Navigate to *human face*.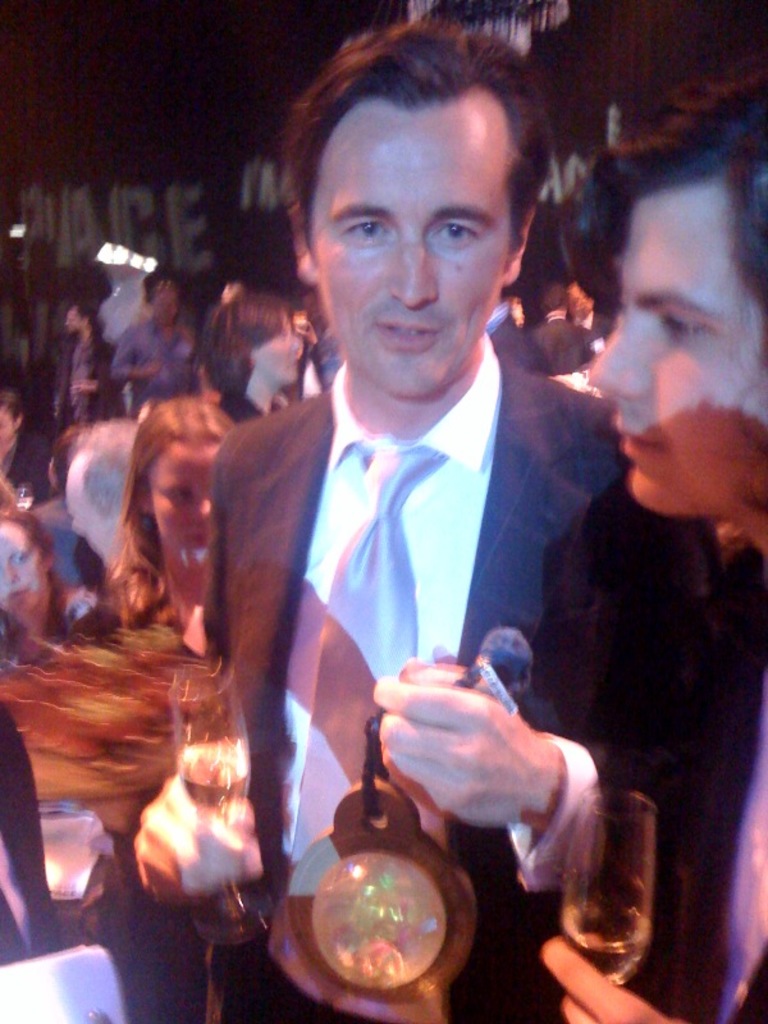
Navigation target: [left=310, top=90, right=513, bottom=396].
